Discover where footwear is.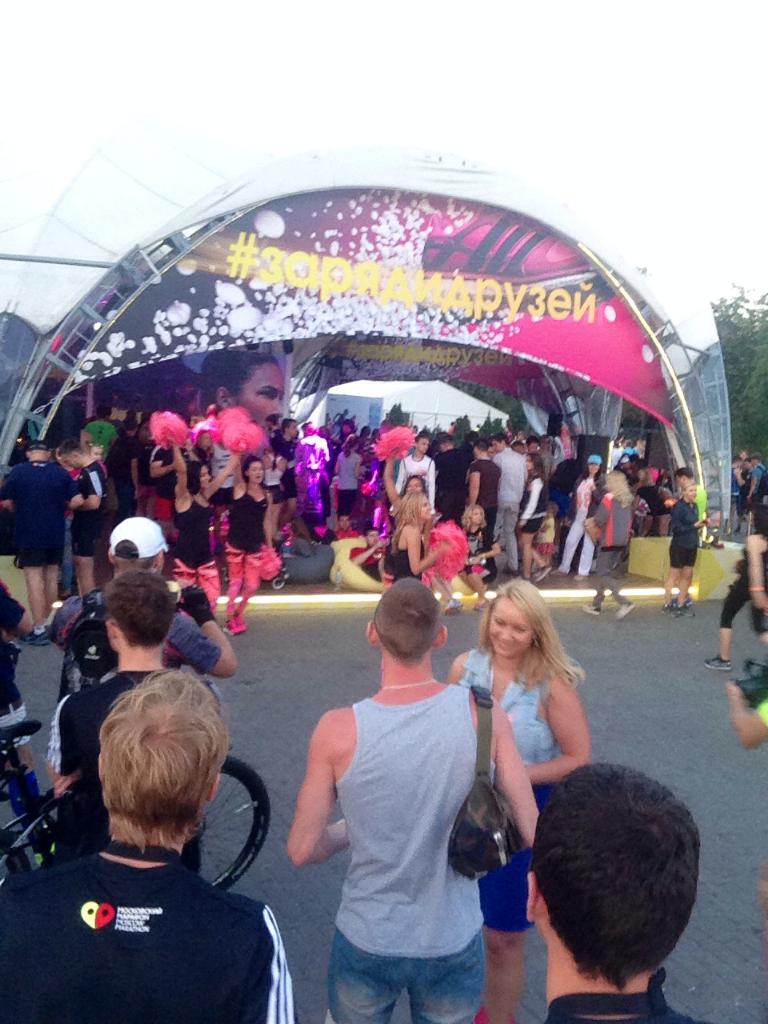
Discovered at 656, 592, 681, 612.
